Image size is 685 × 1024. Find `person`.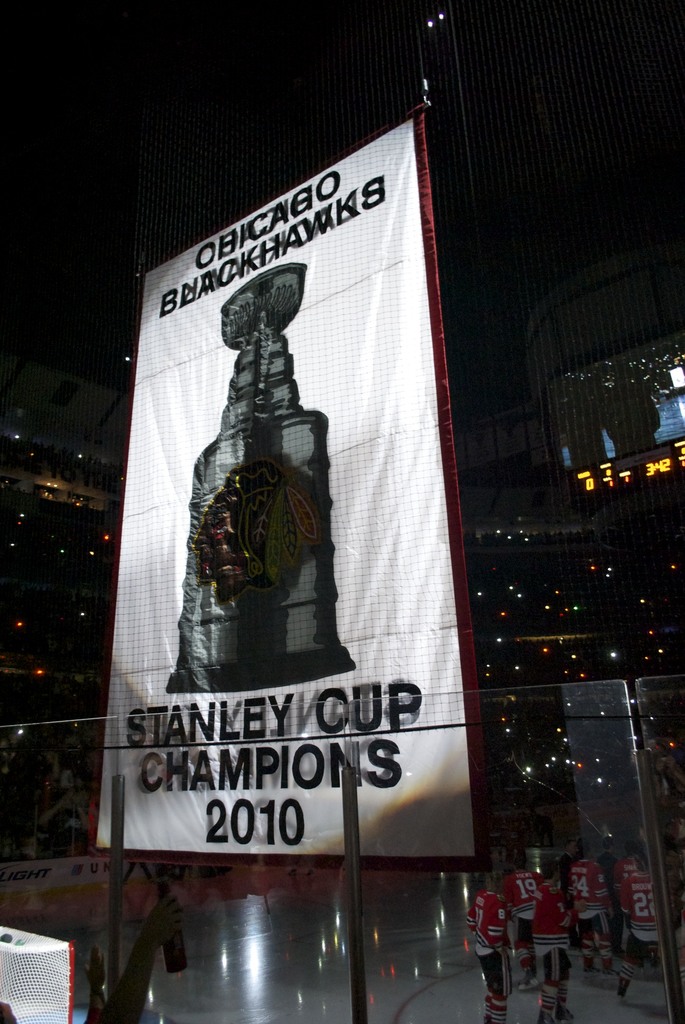
rect(505, 851, 540, 991).
